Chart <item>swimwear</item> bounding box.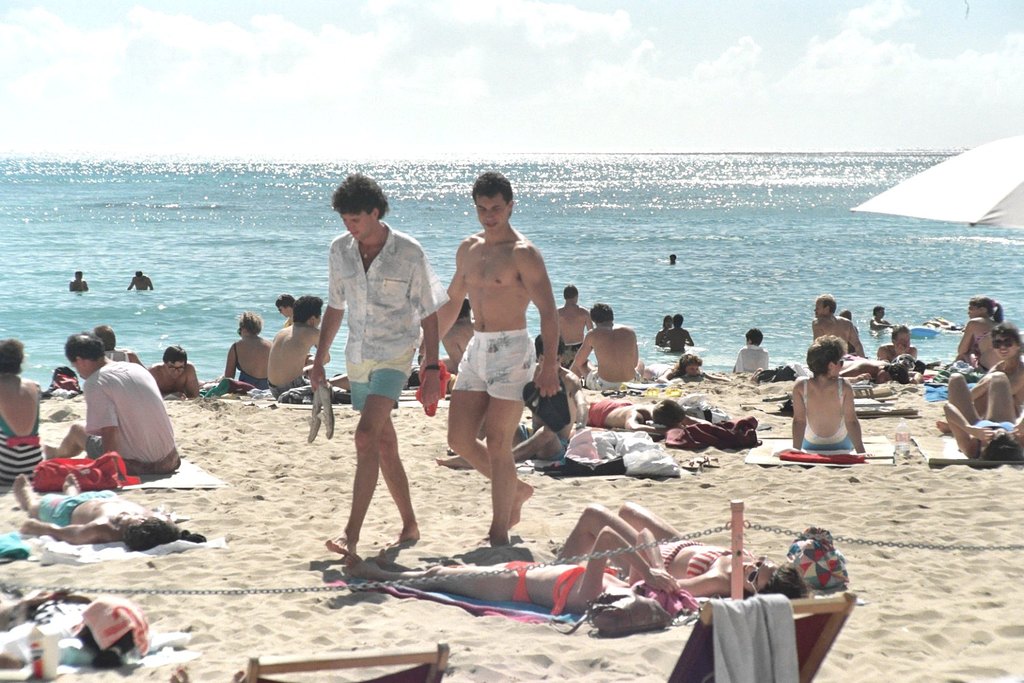
Charted: 500/557/529/607.
